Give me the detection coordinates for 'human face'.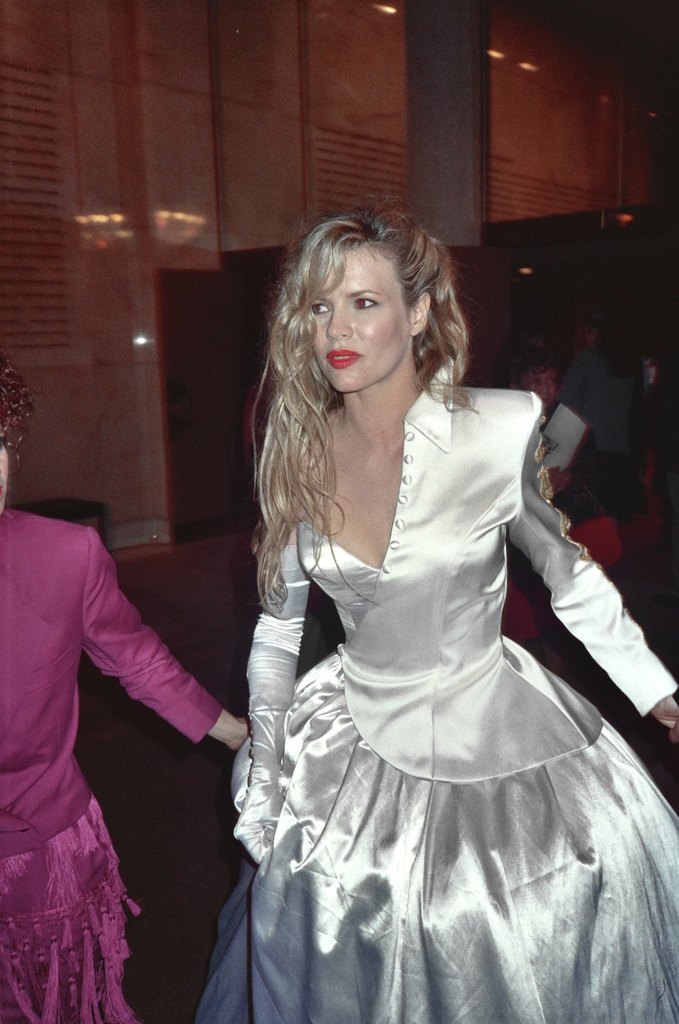
bbox(311, 238, 413, 396).
